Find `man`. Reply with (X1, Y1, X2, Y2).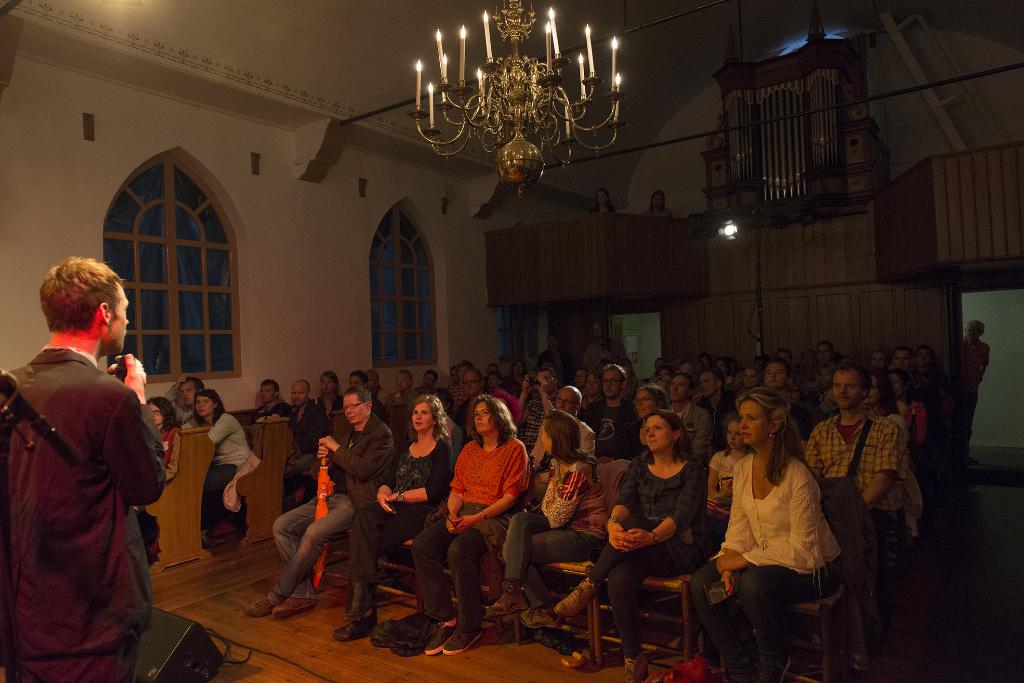
(244, 386, 397, 623).
